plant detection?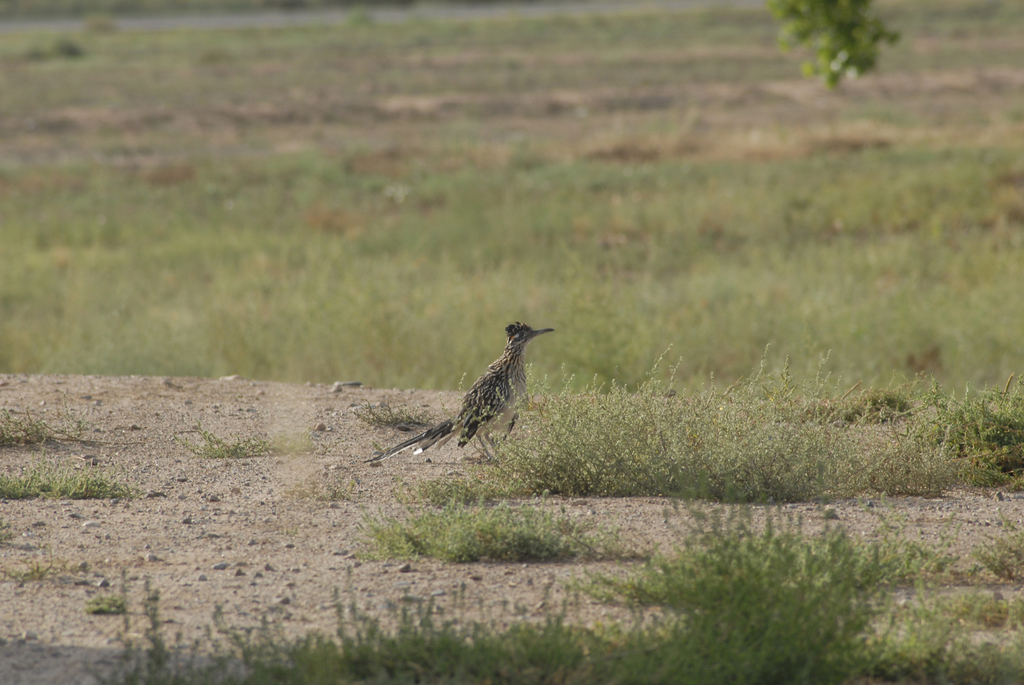
l=787, t=0, r=903, b=71
